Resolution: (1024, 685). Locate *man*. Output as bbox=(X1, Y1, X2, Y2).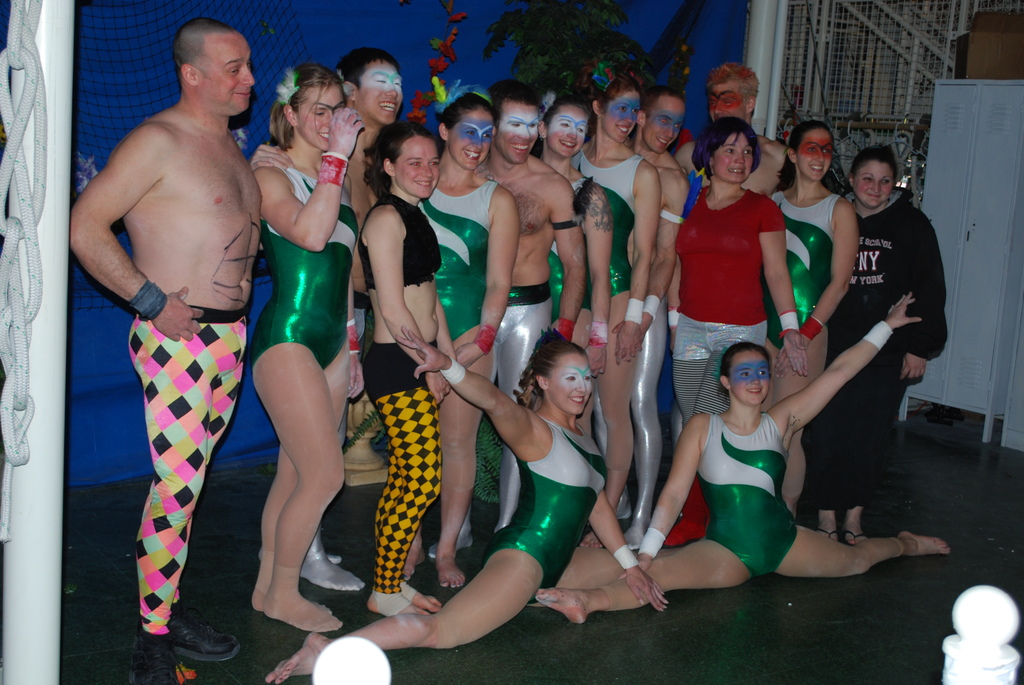
bbox=(246, 45, 406, 590).
